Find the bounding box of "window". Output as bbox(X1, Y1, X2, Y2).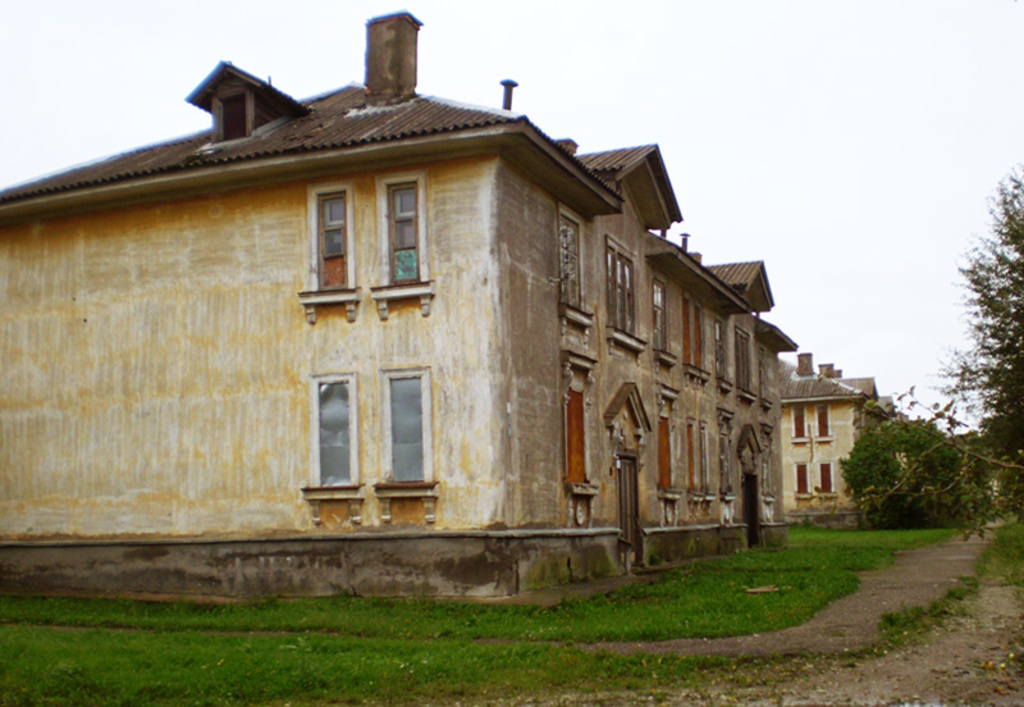
bbox(553, 210, 590, 339).
